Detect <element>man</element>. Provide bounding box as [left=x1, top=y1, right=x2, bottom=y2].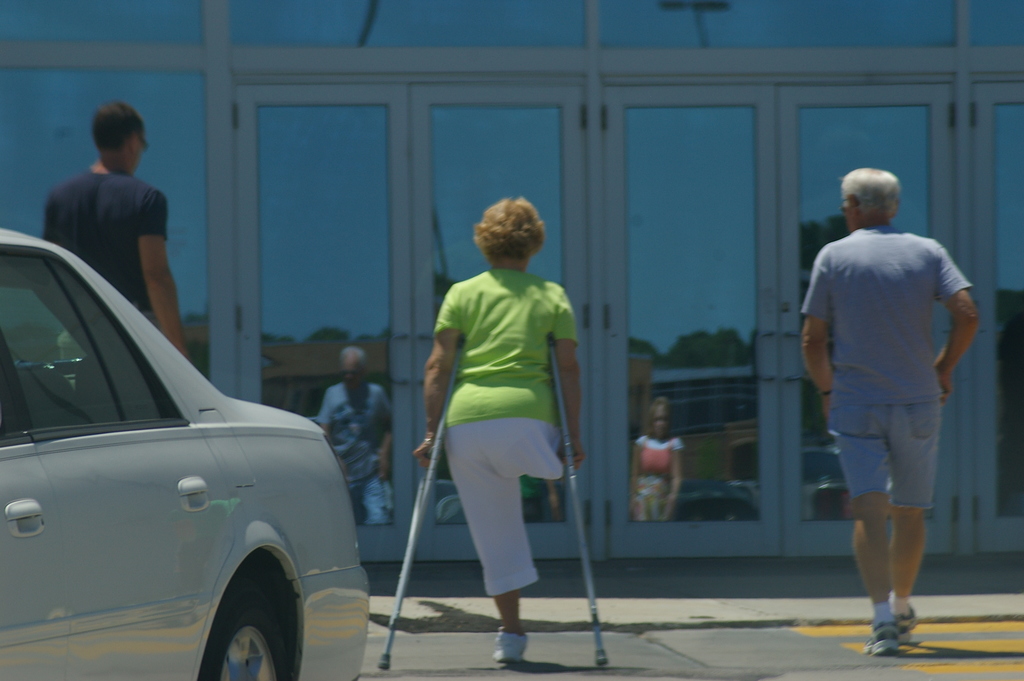
[left=315, top=347, right=394, bottom=521].
